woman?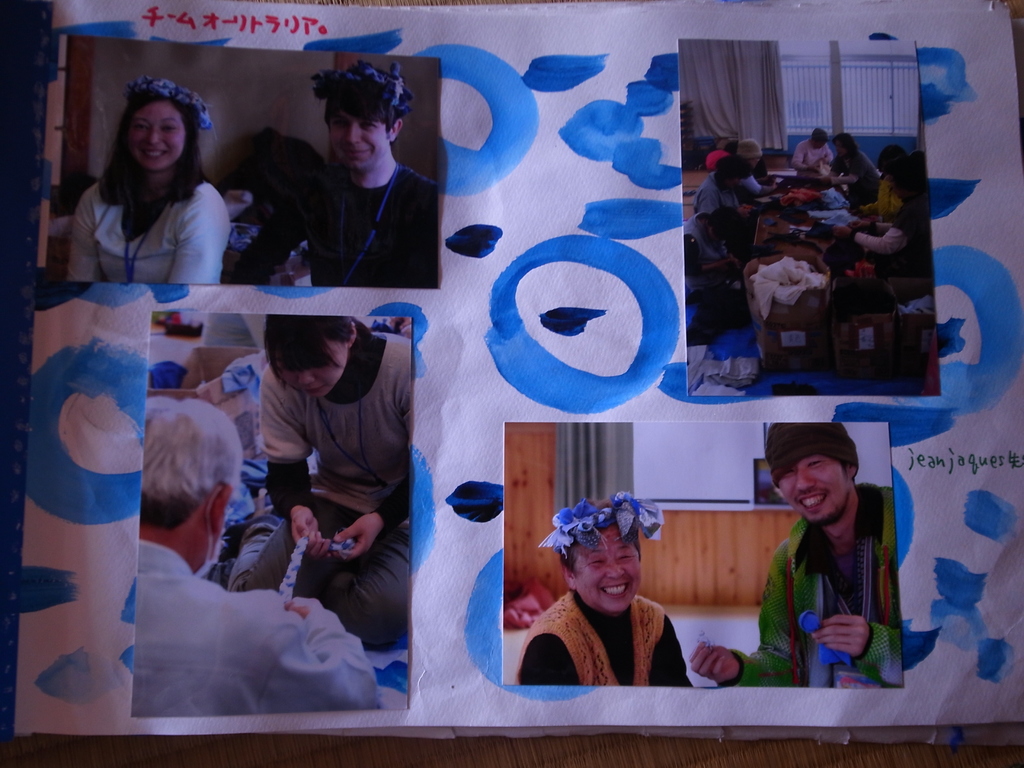
l=518, t=488, r=696, b=687
